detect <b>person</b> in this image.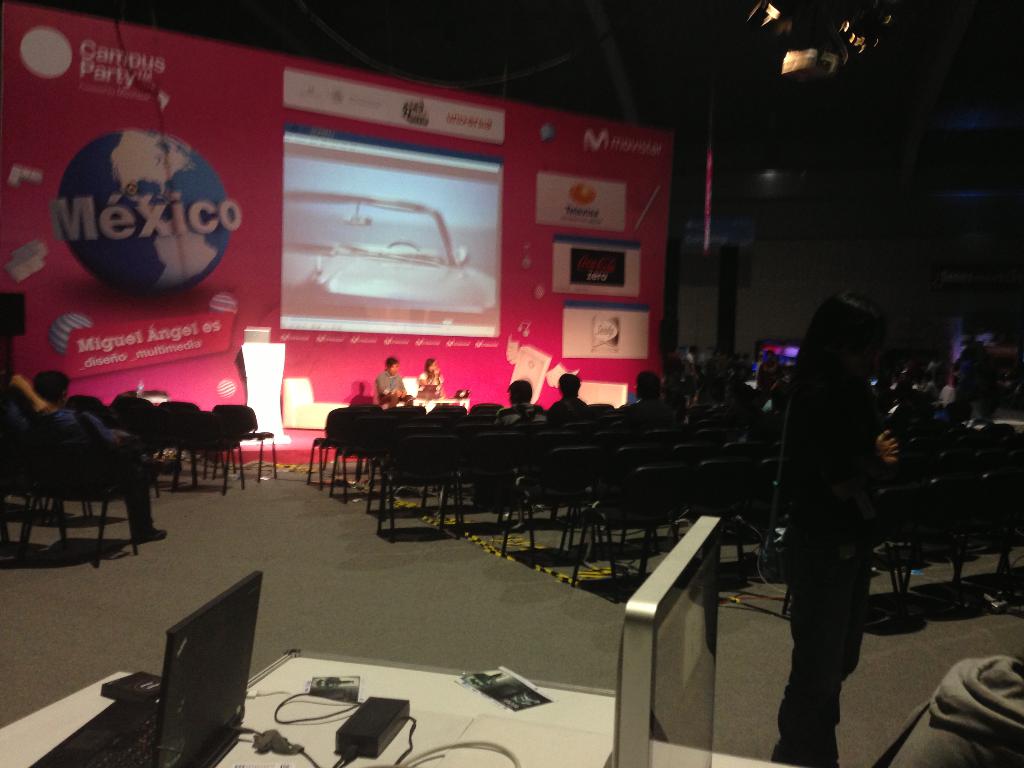
Detection: 497:378:546:421.
